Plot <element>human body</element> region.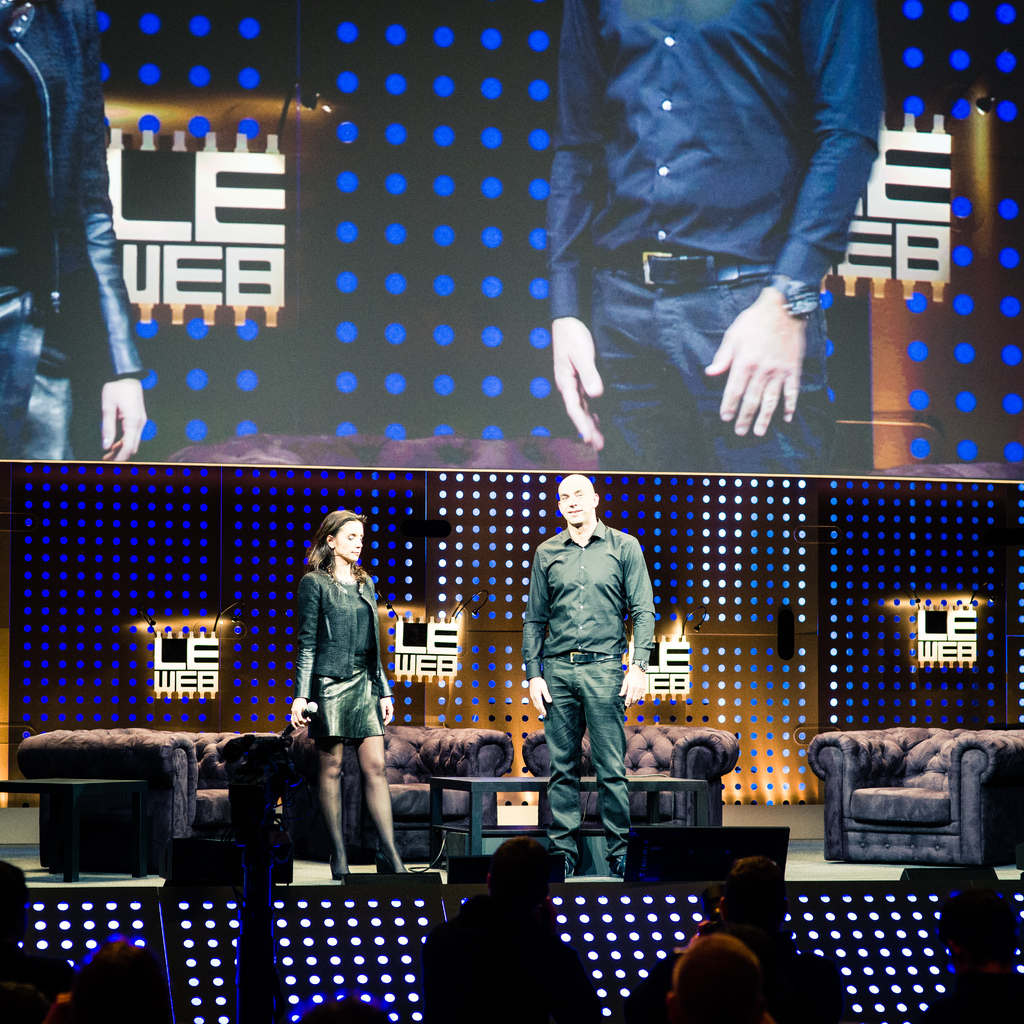
Plotted at {"left": 280, "top": 488, "right": 404, "bottom": 909}.
